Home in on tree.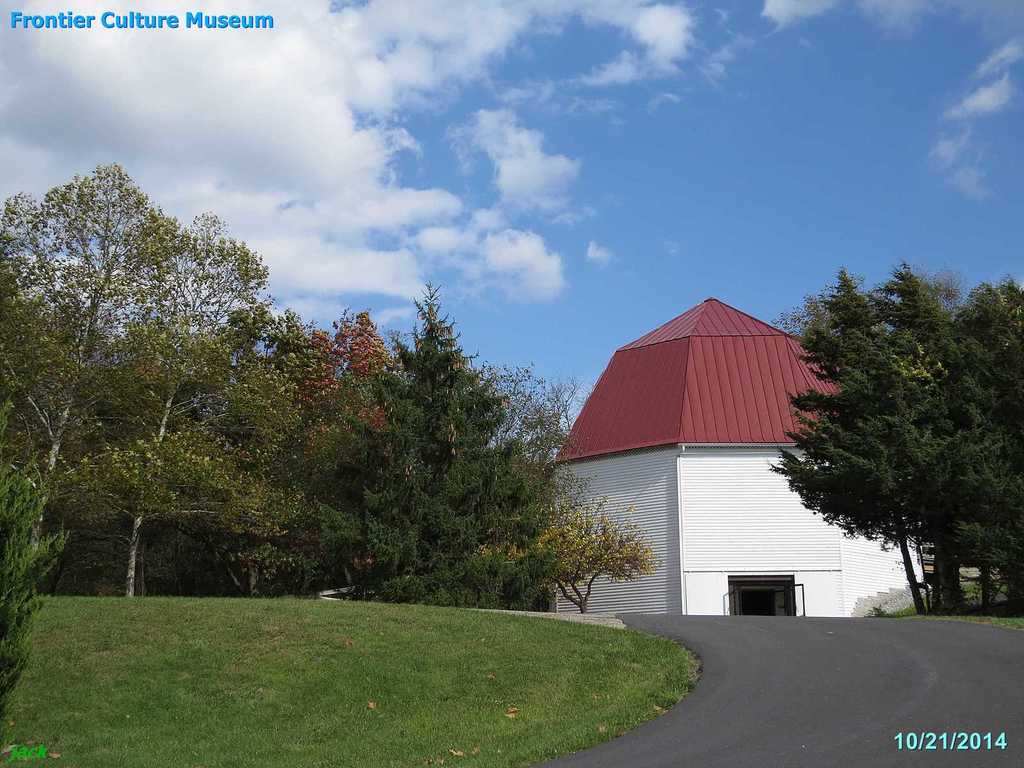
Homed in at crop(0, 452, 77, 721).
